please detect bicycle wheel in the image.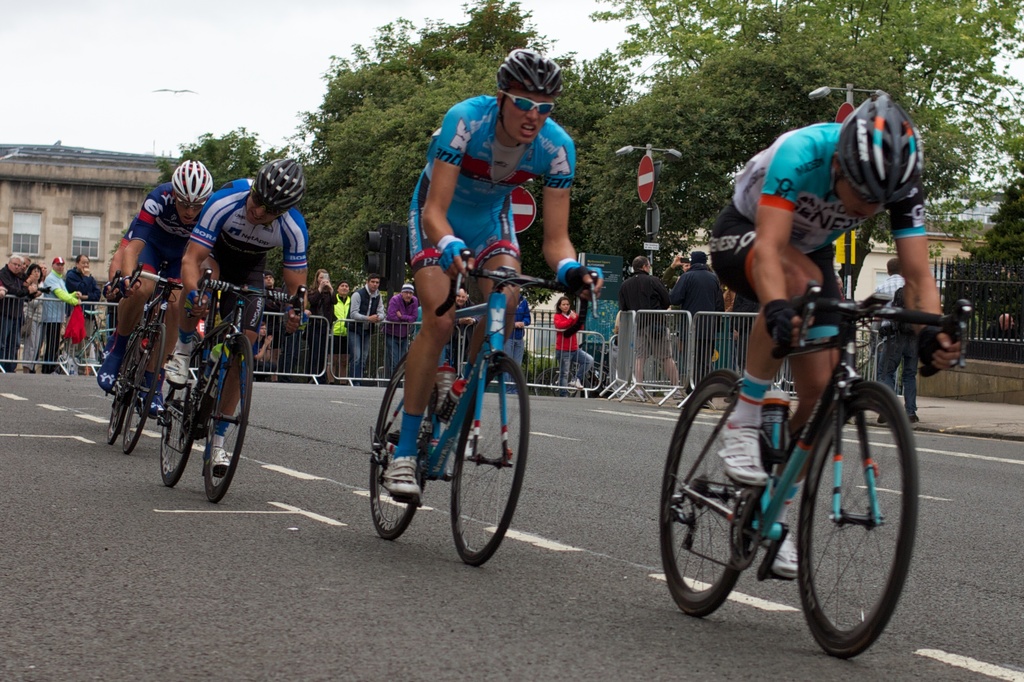
rect(664, 367, 771, 610).
